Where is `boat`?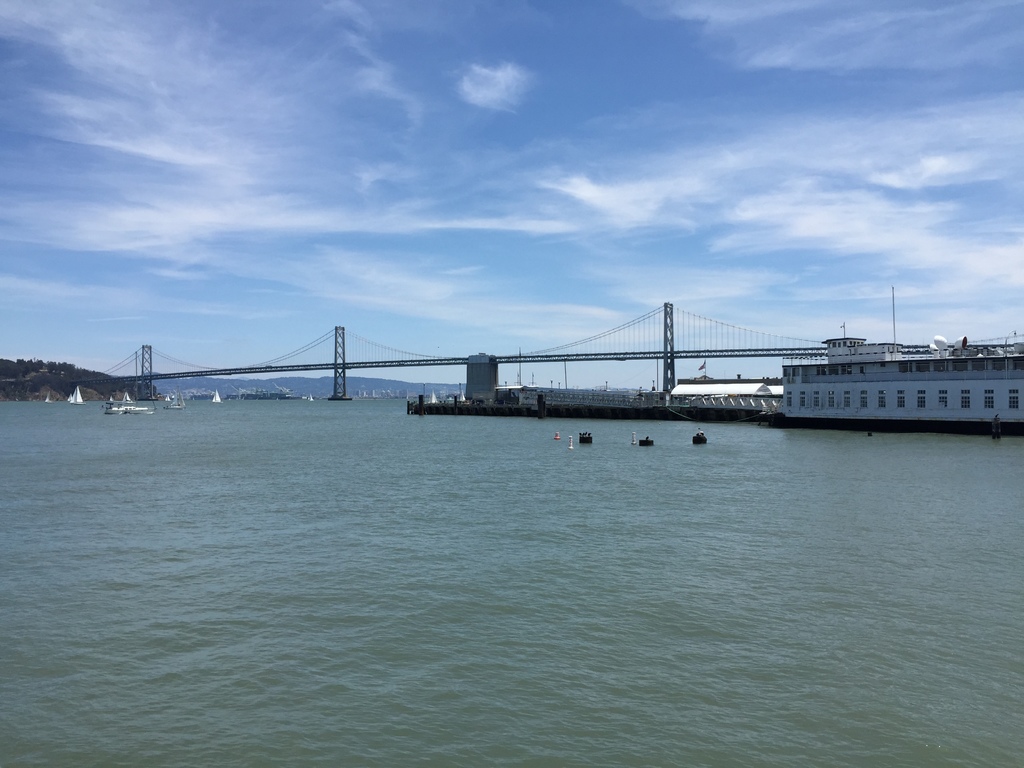
(x1=755, y1=290, x2=1023, y2=438).
